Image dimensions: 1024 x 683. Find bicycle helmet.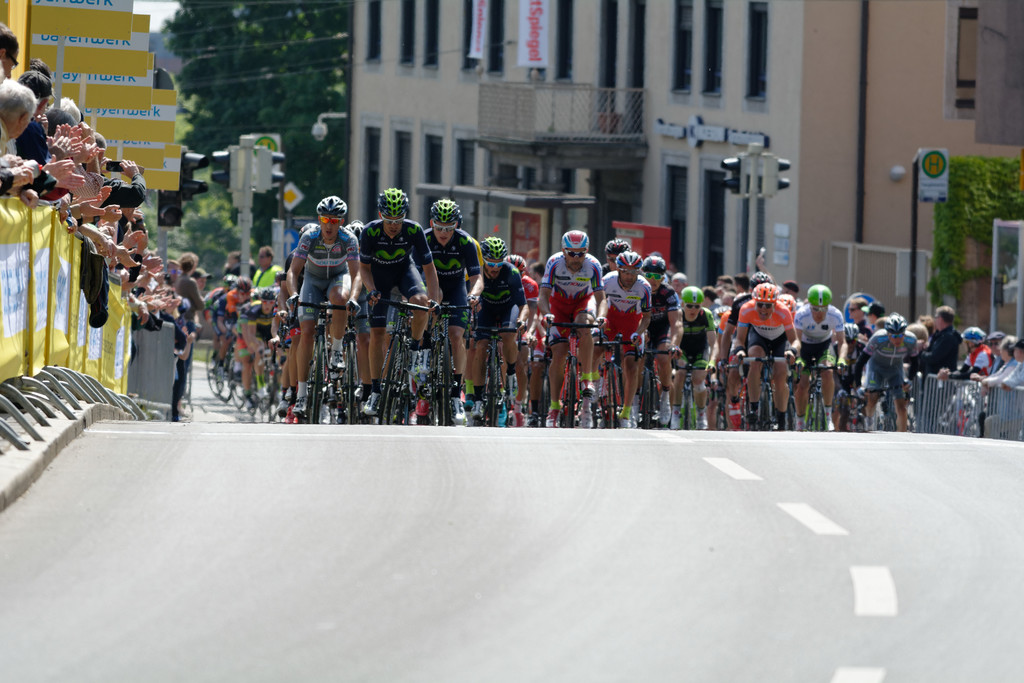
(left=511, top=255, right=525, bottom=276).
